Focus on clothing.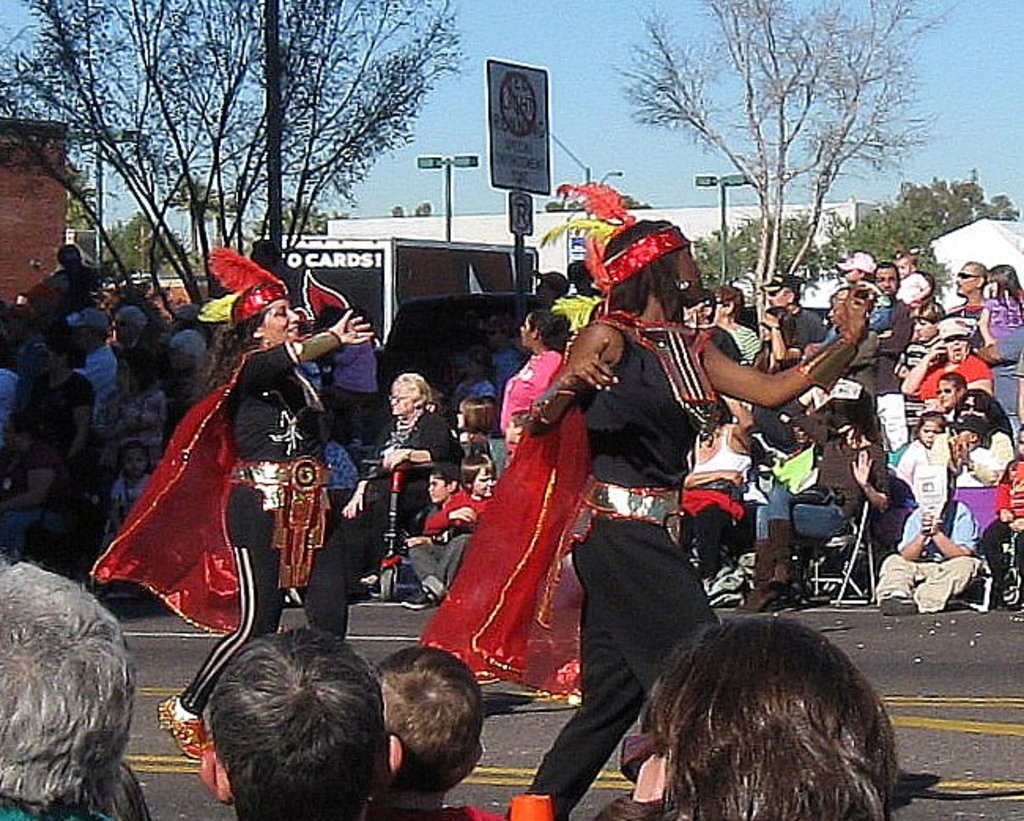
Focused at box(955, 303, 991, 328).
